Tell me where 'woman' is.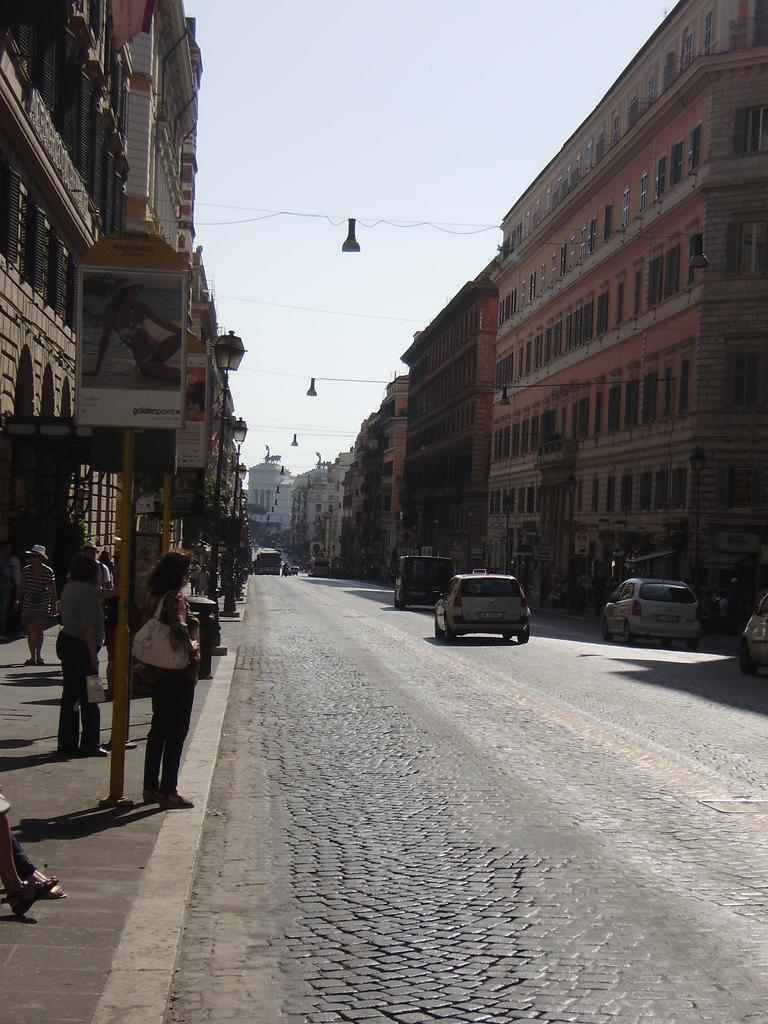
'woman' is at (left=114, top=549, right=205, bottom=812).
